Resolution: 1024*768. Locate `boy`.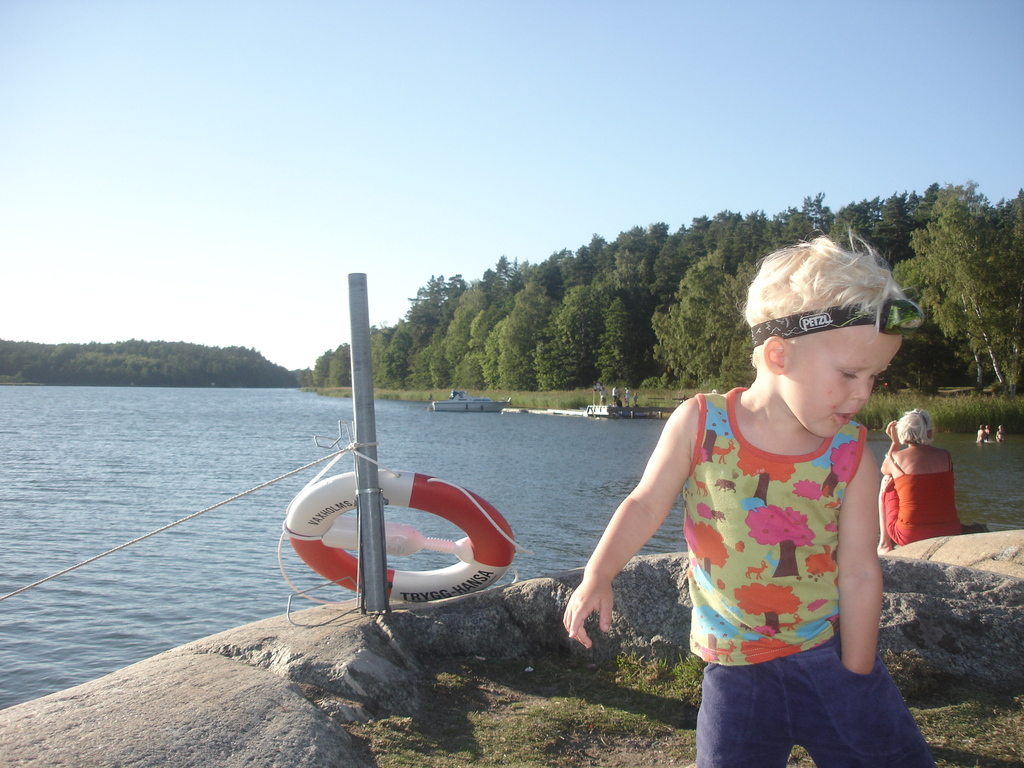
box(650, 260, 927, 755).
